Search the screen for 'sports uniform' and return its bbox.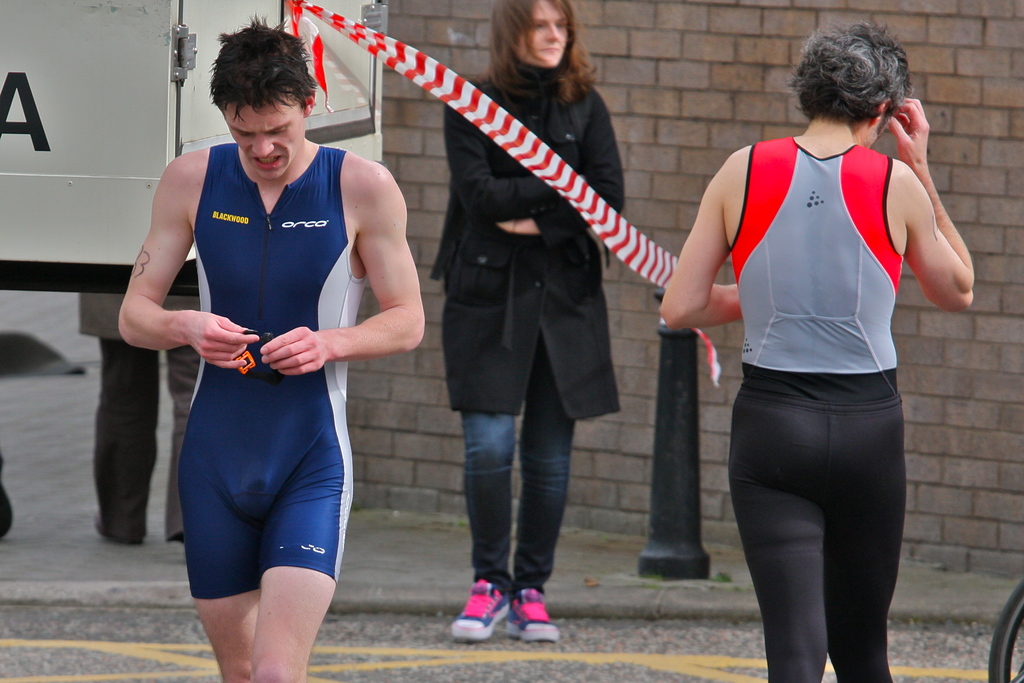
Found: region(174, 145, 362, 596).
